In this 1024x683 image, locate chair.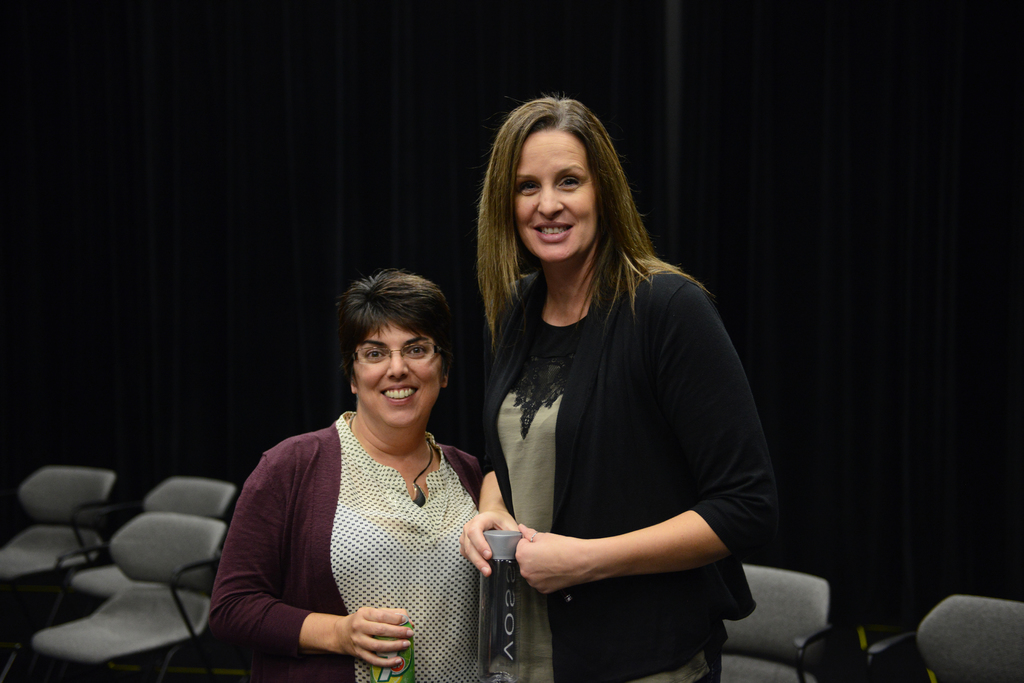
Bounding box: region(0, 466, 124, 680).
